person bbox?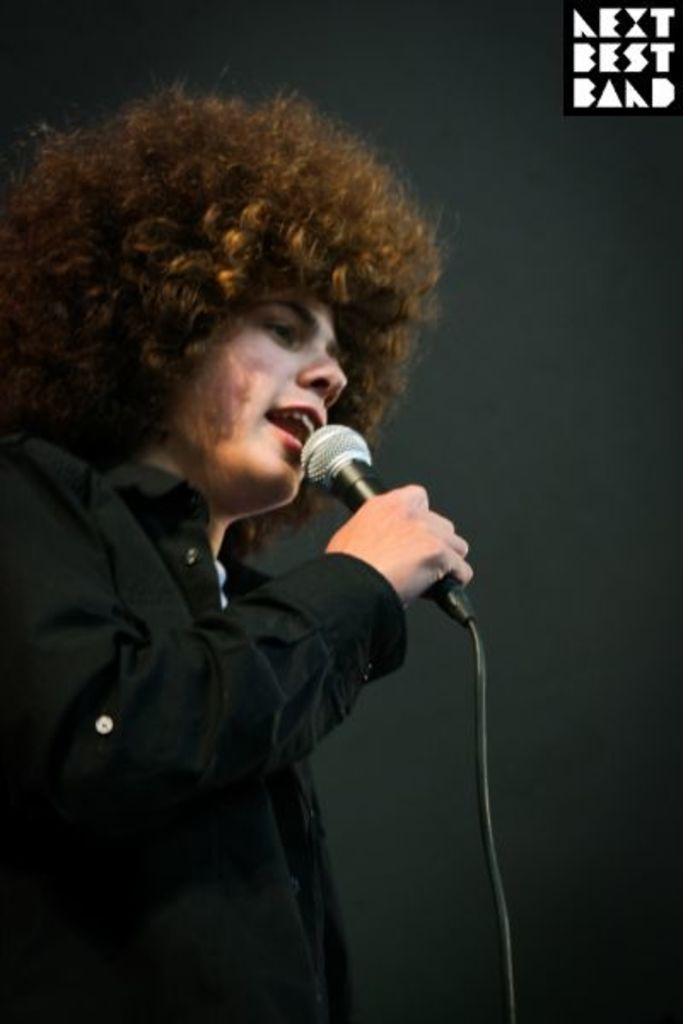
(0,72,475,1022)
